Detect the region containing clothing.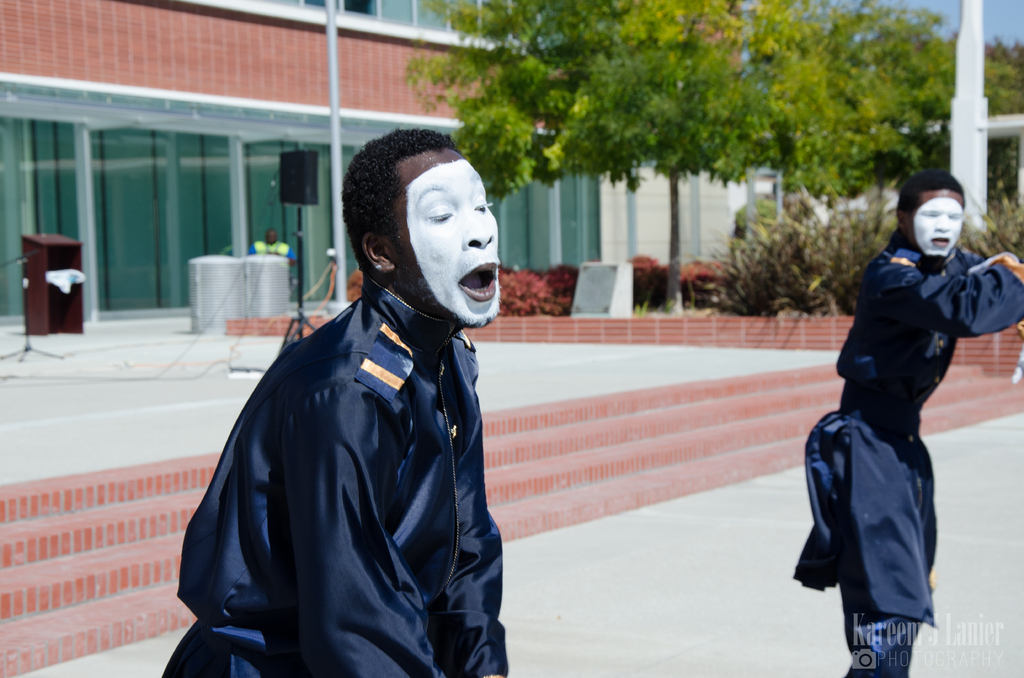
box(790, 231, 1023, 677).
